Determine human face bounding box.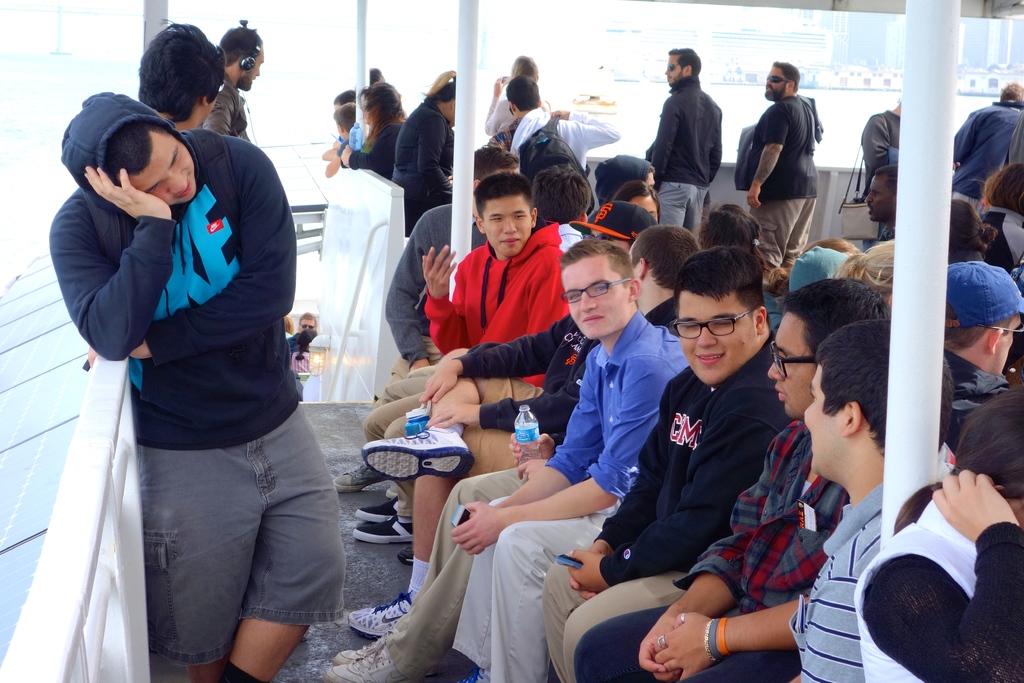
Determined: detection(803, 361, 846, 470).
